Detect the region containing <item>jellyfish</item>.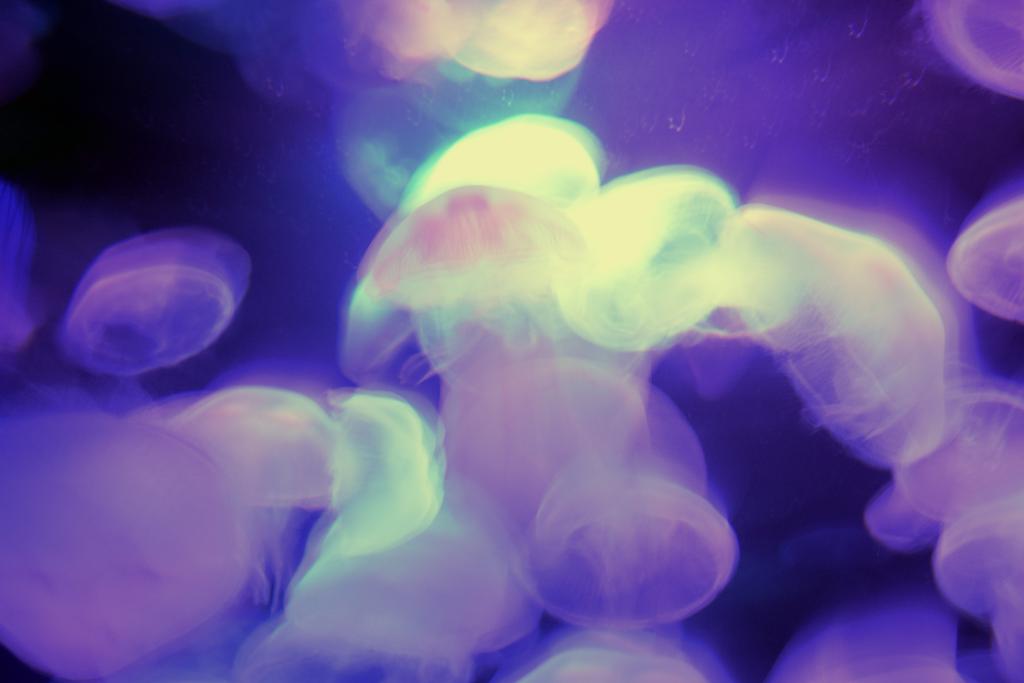
<box>394,110,605,217</box>.
